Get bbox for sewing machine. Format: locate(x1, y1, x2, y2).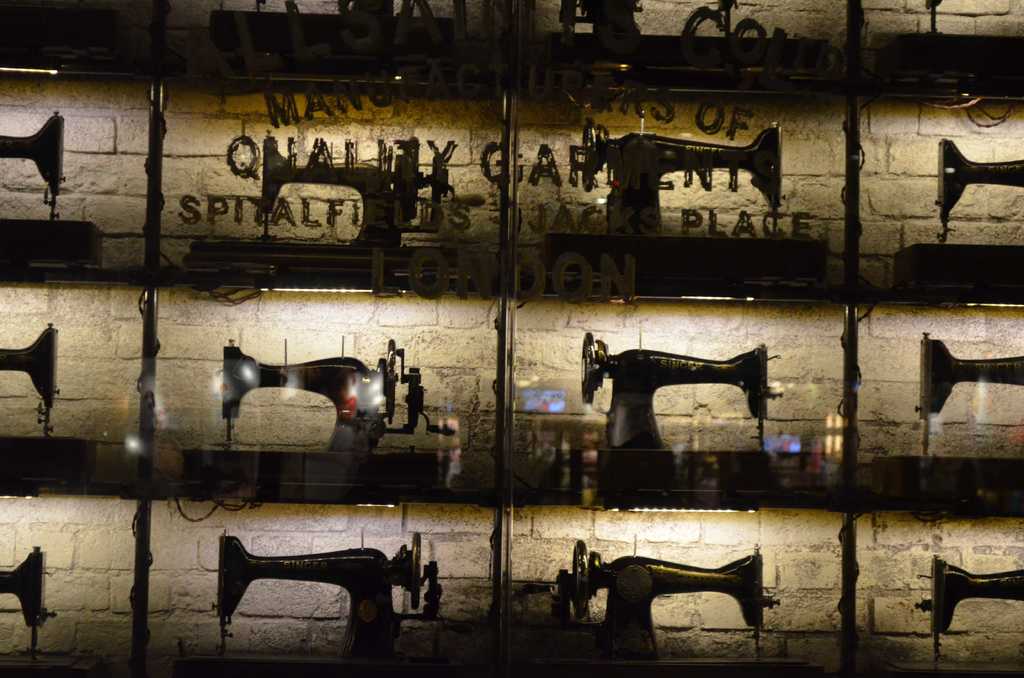
locate(255, 126, 440, 242).
